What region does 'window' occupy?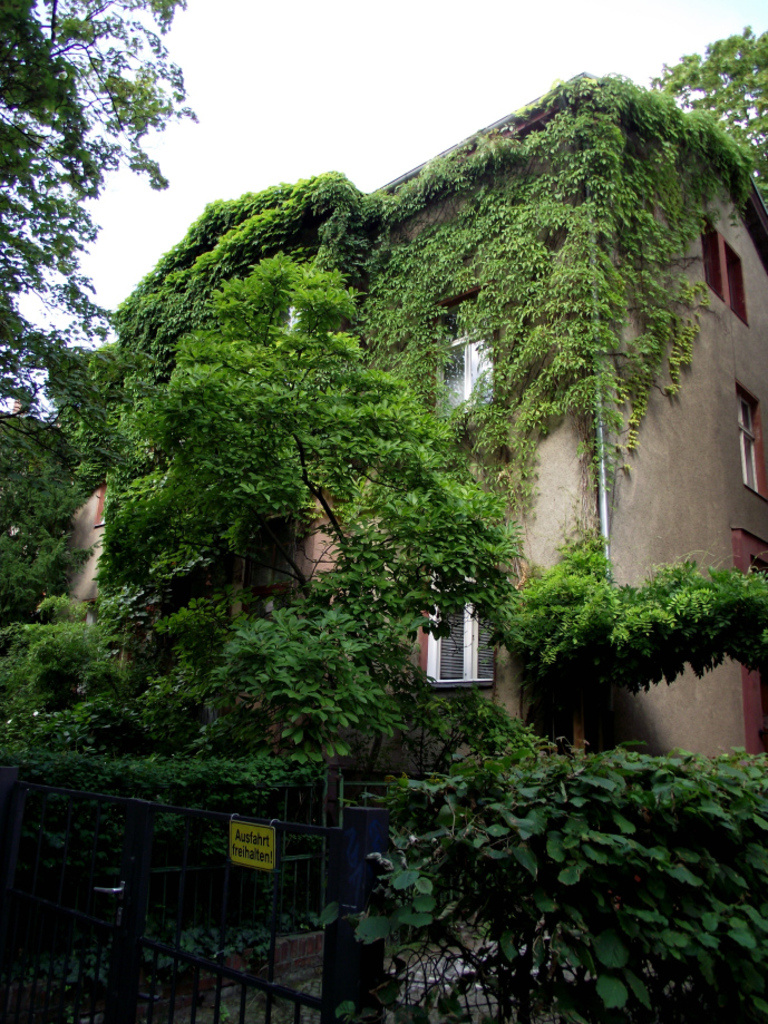
(left=735, top=378, right=761, bottom=499).
